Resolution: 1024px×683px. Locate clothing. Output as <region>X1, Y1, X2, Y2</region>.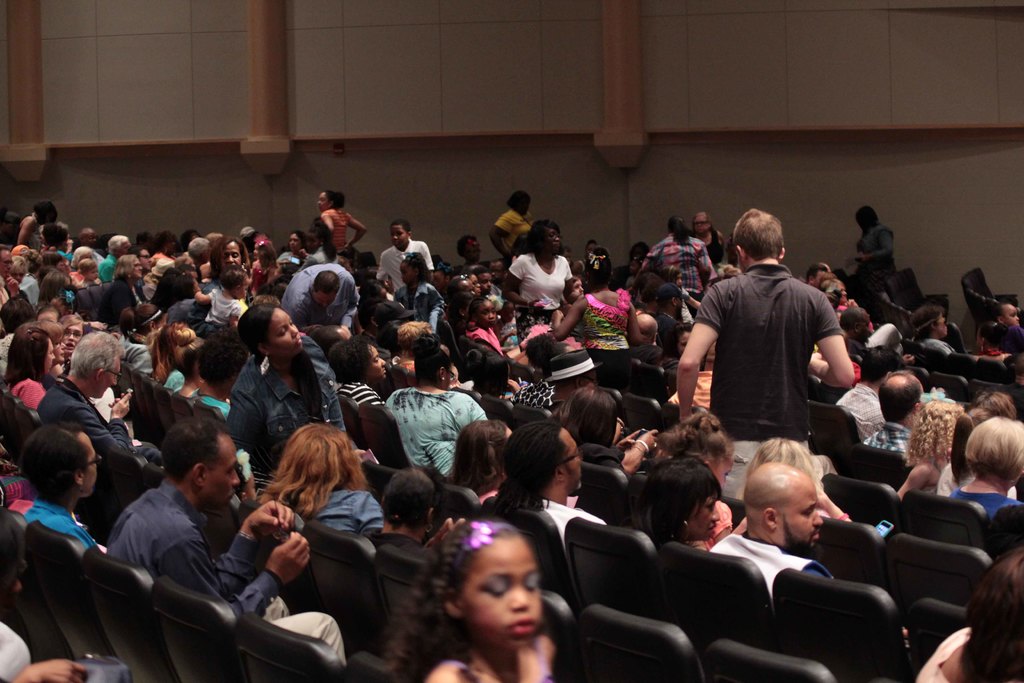
<region>236, 336, 348, 477</region>.
